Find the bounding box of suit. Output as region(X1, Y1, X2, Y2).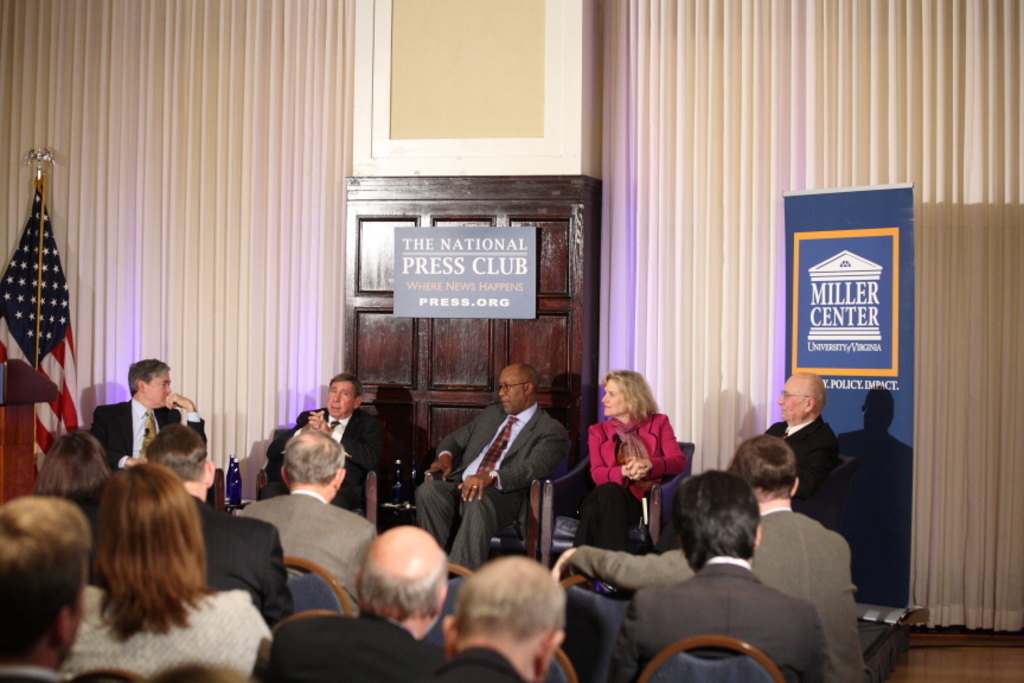
region(767, 416, 841, 511).
